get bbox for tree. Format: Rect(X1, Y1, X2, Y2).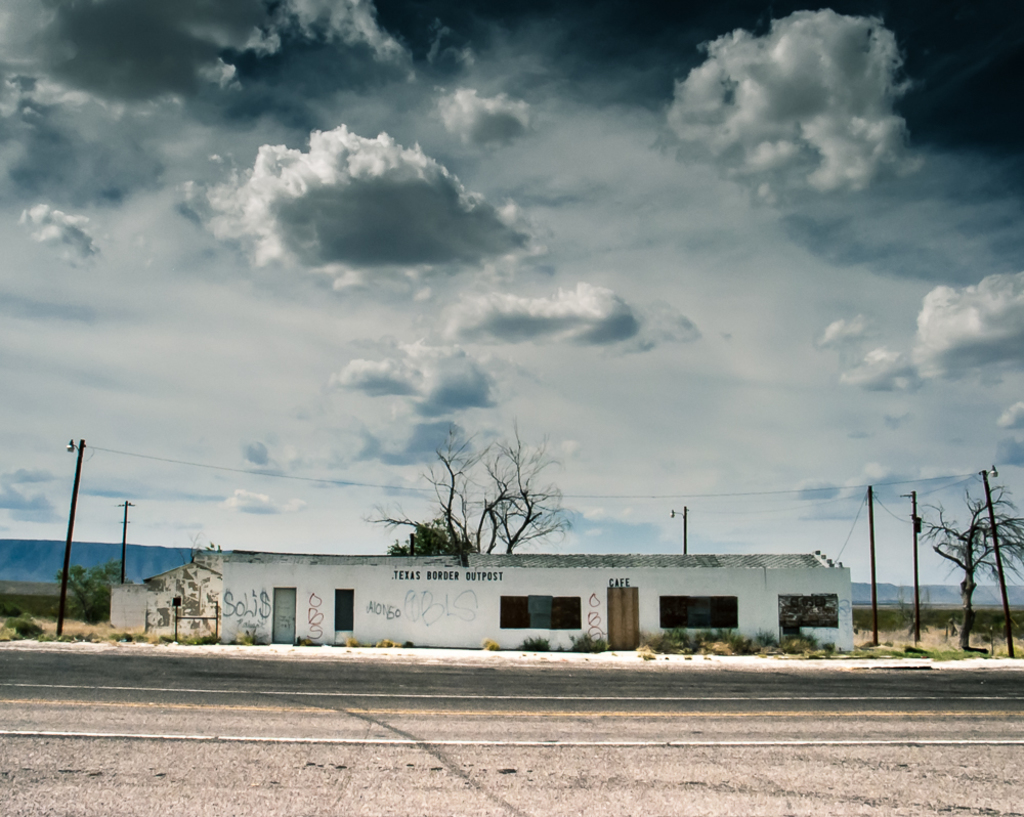
Rect(900, 468, 1023, 654).
